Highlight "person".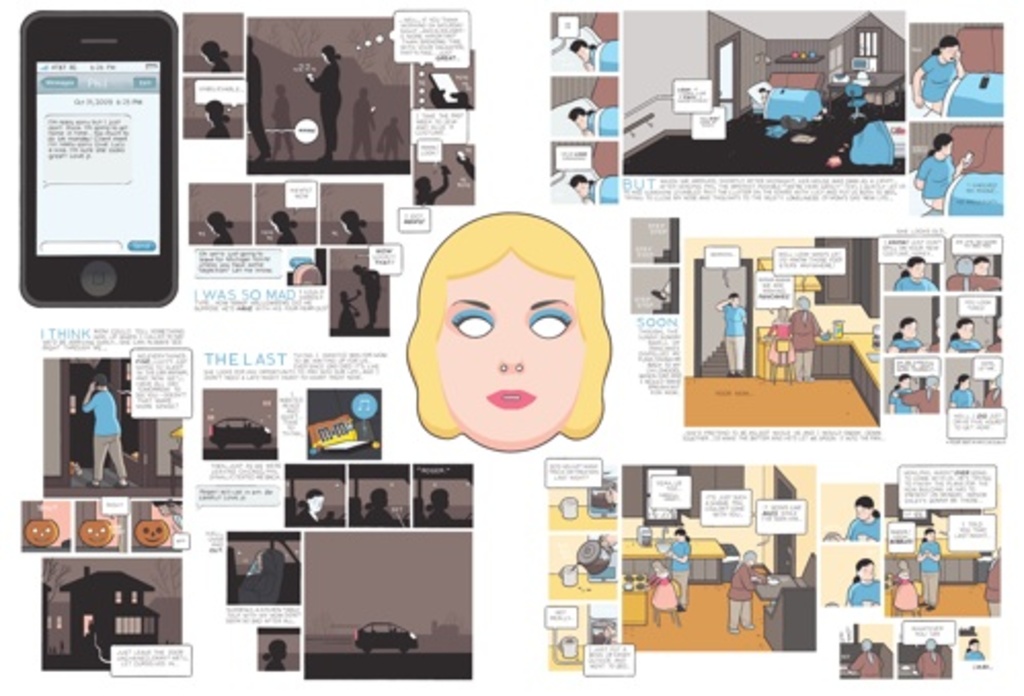
Highlighted region: box=[889, 552, 921, 616].
